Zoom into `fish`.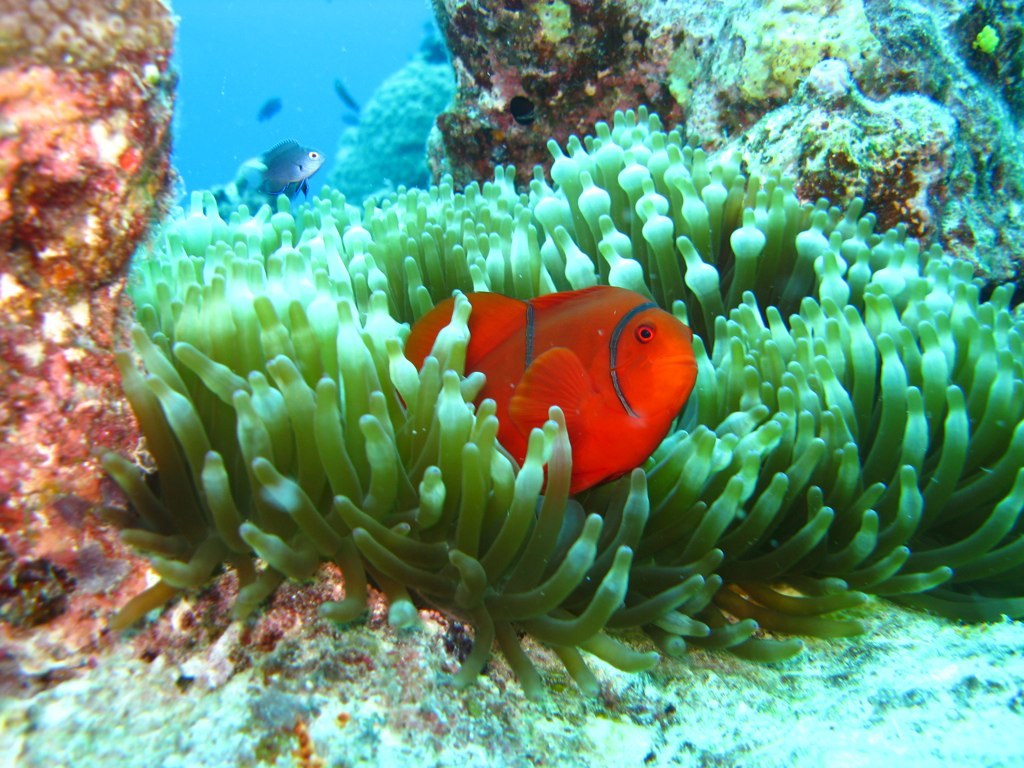
Zoom target: [x1=257, y1=95, x2=283, y2=121].
